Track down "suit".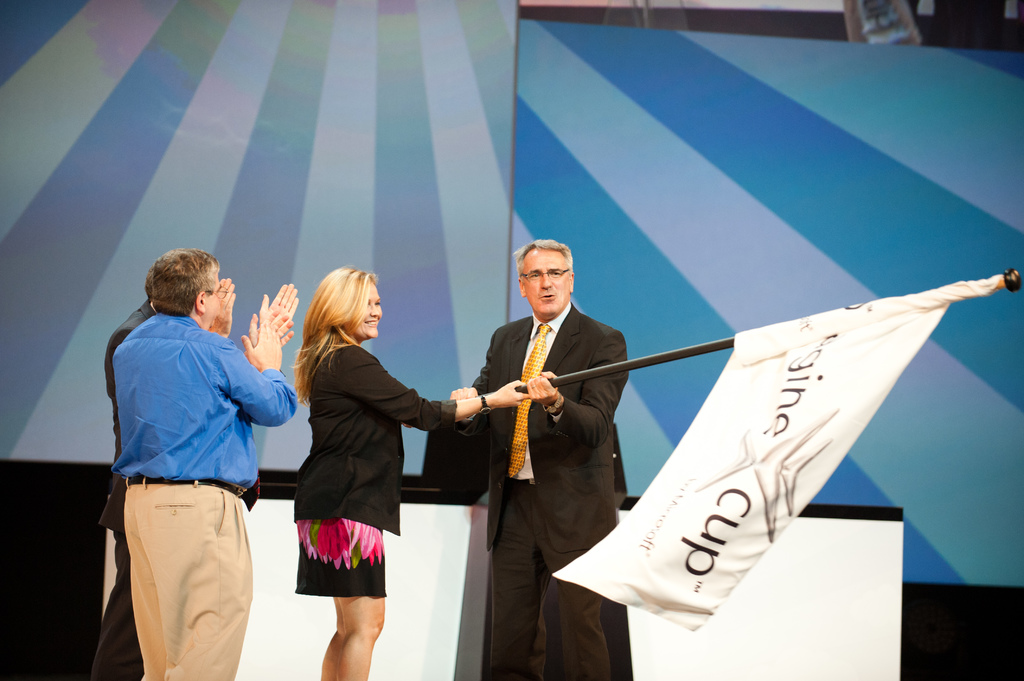
Tracked to crop(454, 303, 629, 680).
